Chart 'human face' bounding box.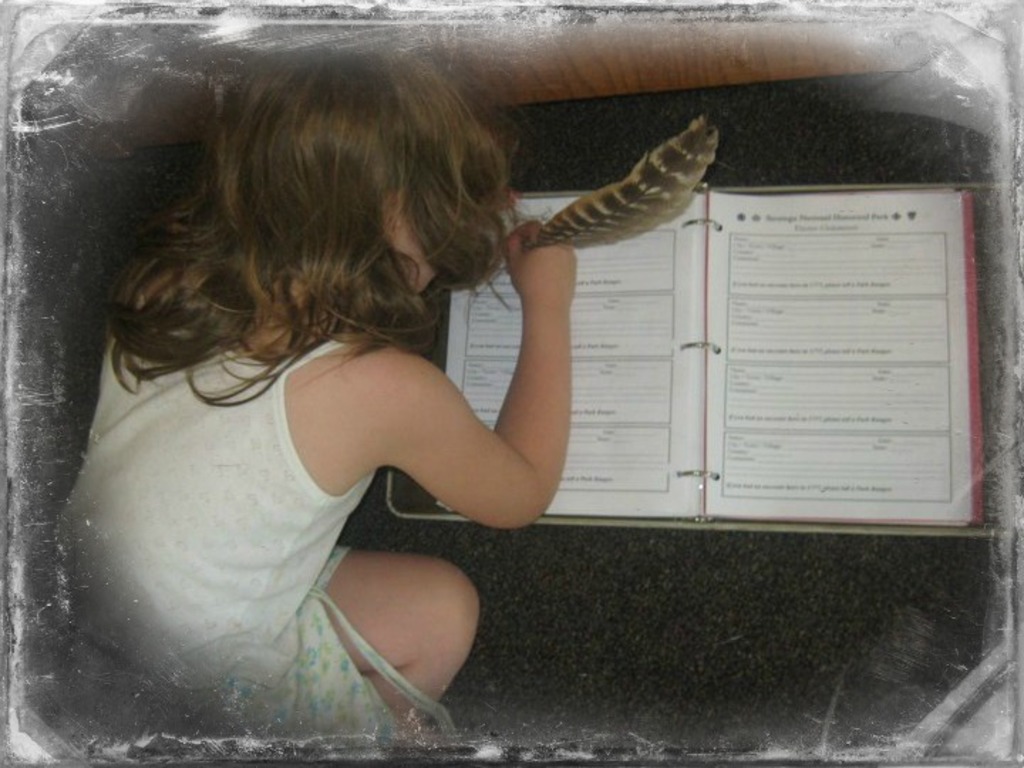
Charted: 380/182/435/290.
